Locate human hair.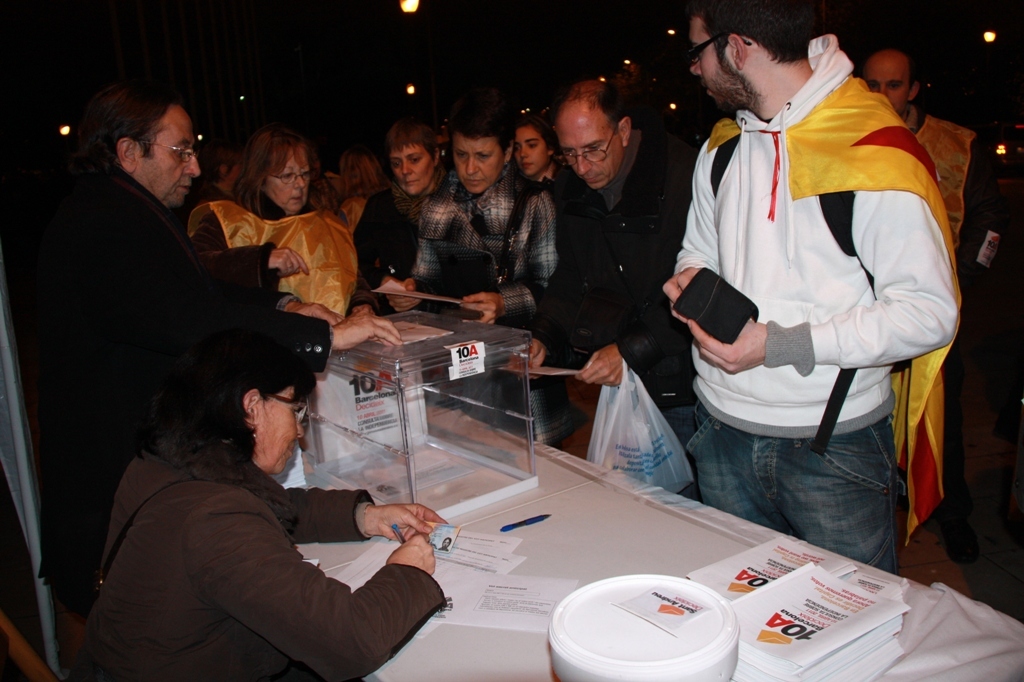
Bounding box: Rect(448, 103, 519, 157).
